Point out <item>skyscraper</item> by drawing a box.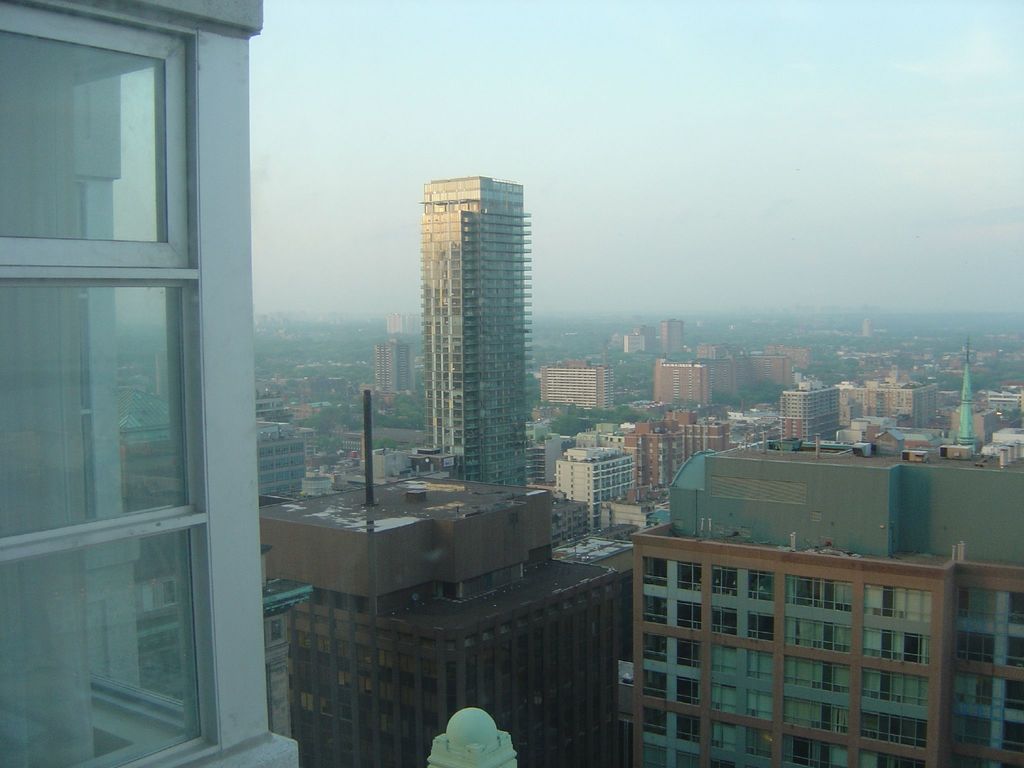
bbox=[0, 0, 300, 767].
